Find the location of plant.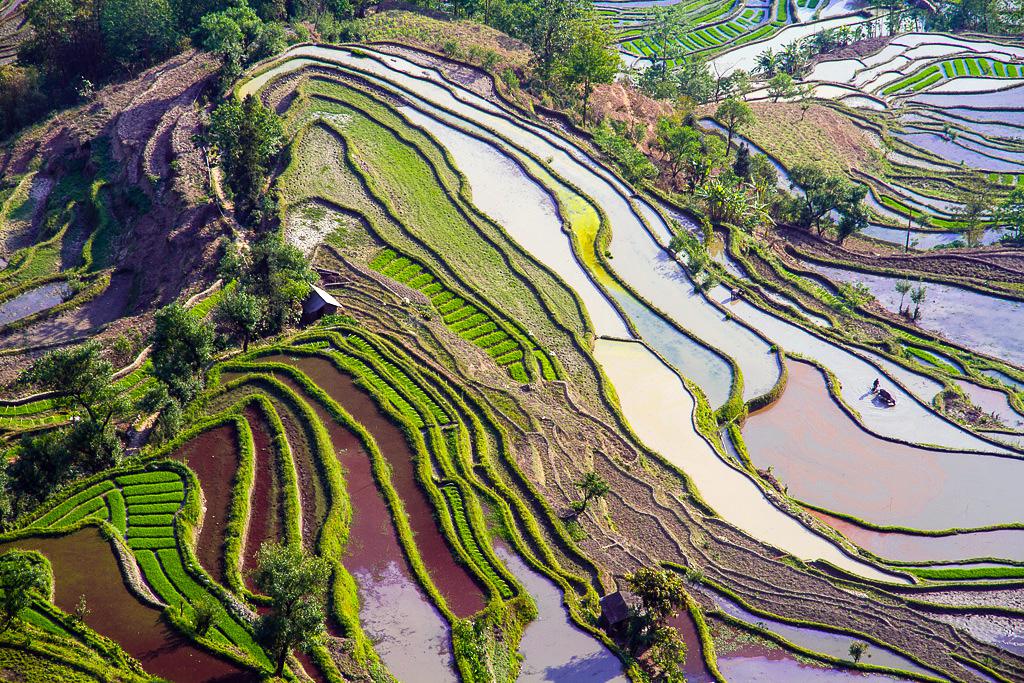
Location: crop(1012, 64, 1020, 80).
